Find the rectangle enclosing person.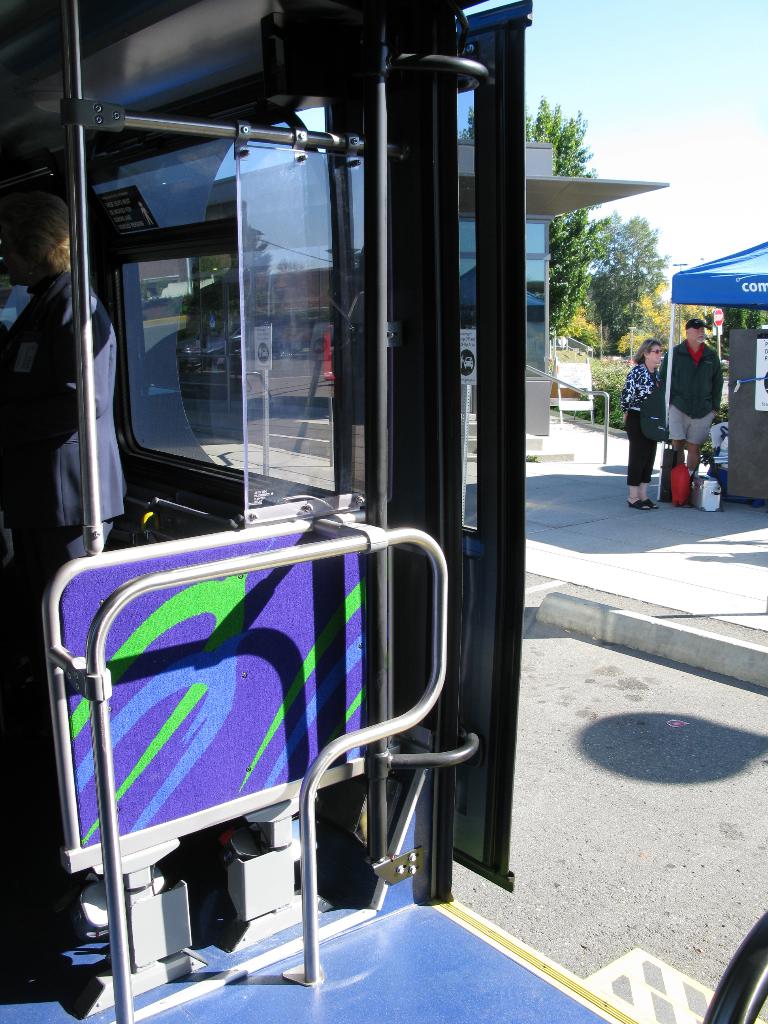
region(615, 340, 666, 515).
